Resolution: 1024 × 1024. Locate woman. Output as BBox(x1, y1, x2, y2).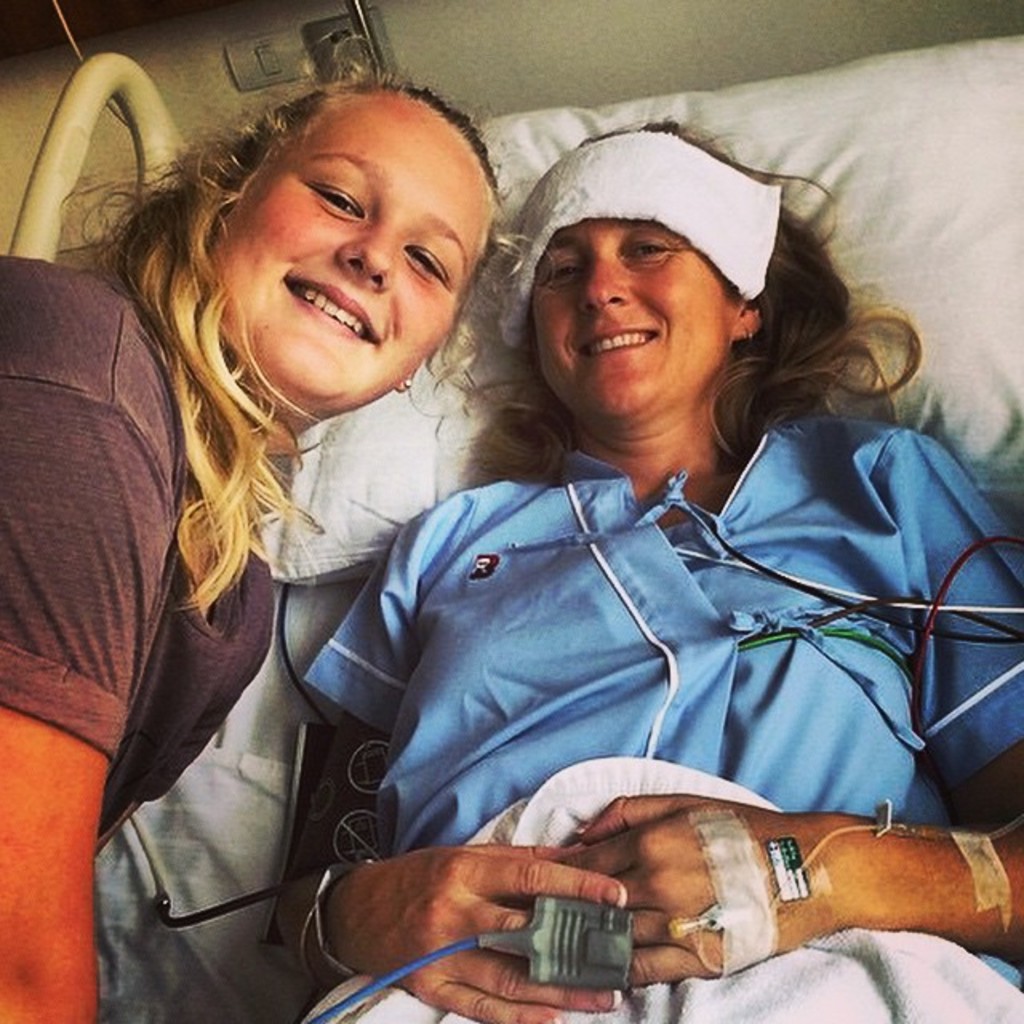
BBox(34, 0, 480, 998).
